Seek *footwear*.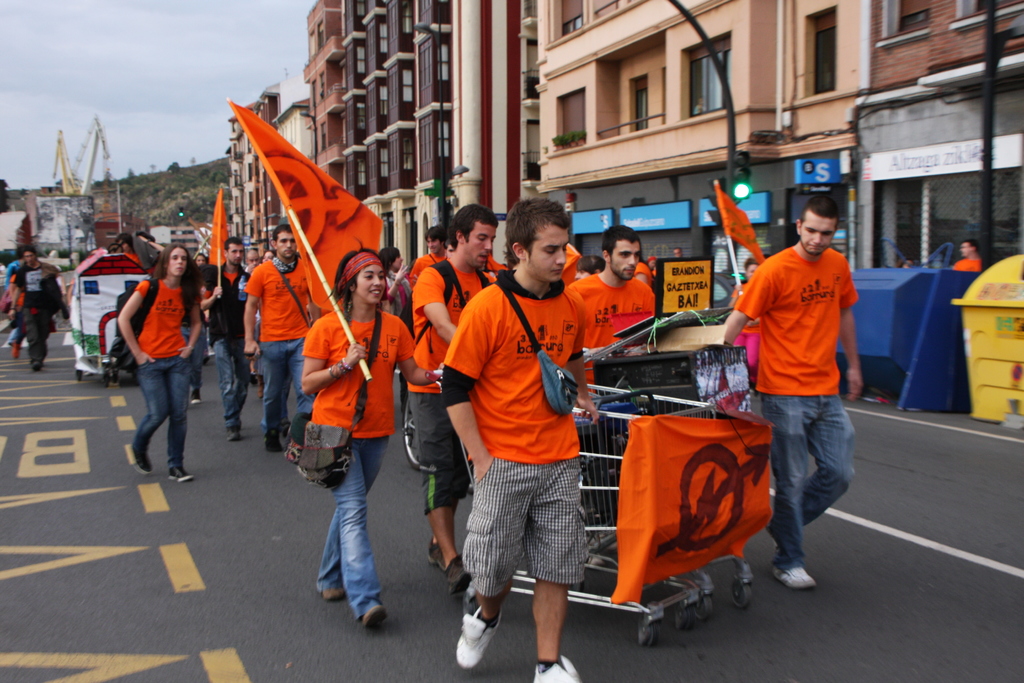
locate(203, 354, 207, 368).
